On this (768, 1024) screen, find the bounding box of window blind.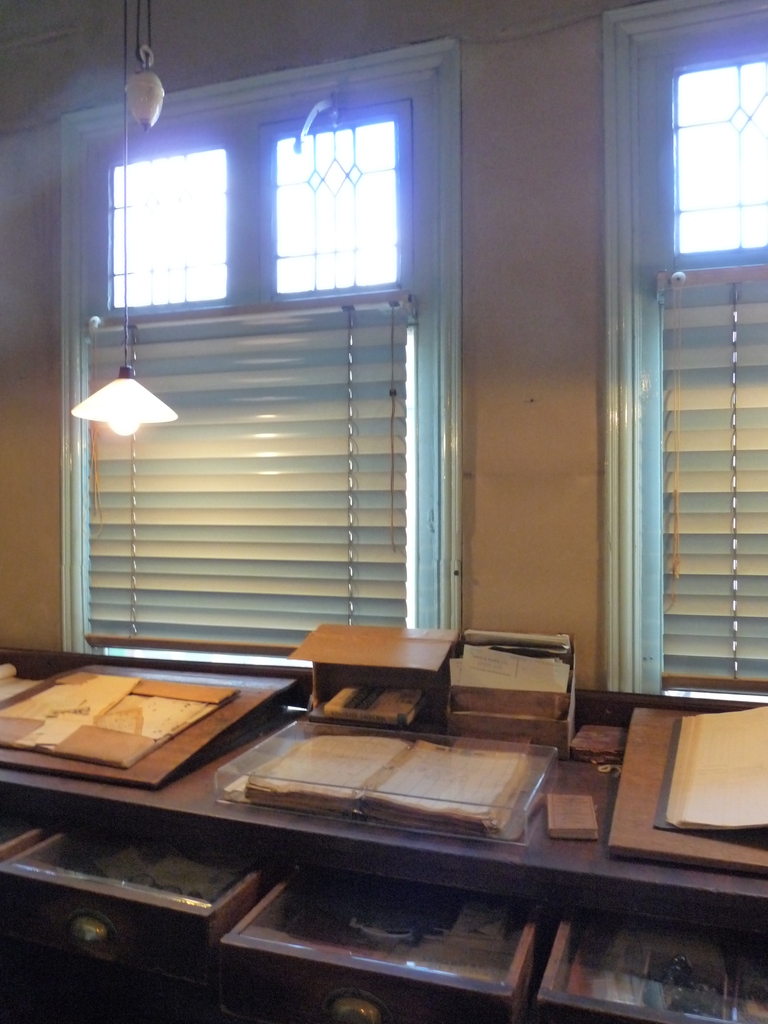
Bounding box: bbox(84, 289, 422, 655).
